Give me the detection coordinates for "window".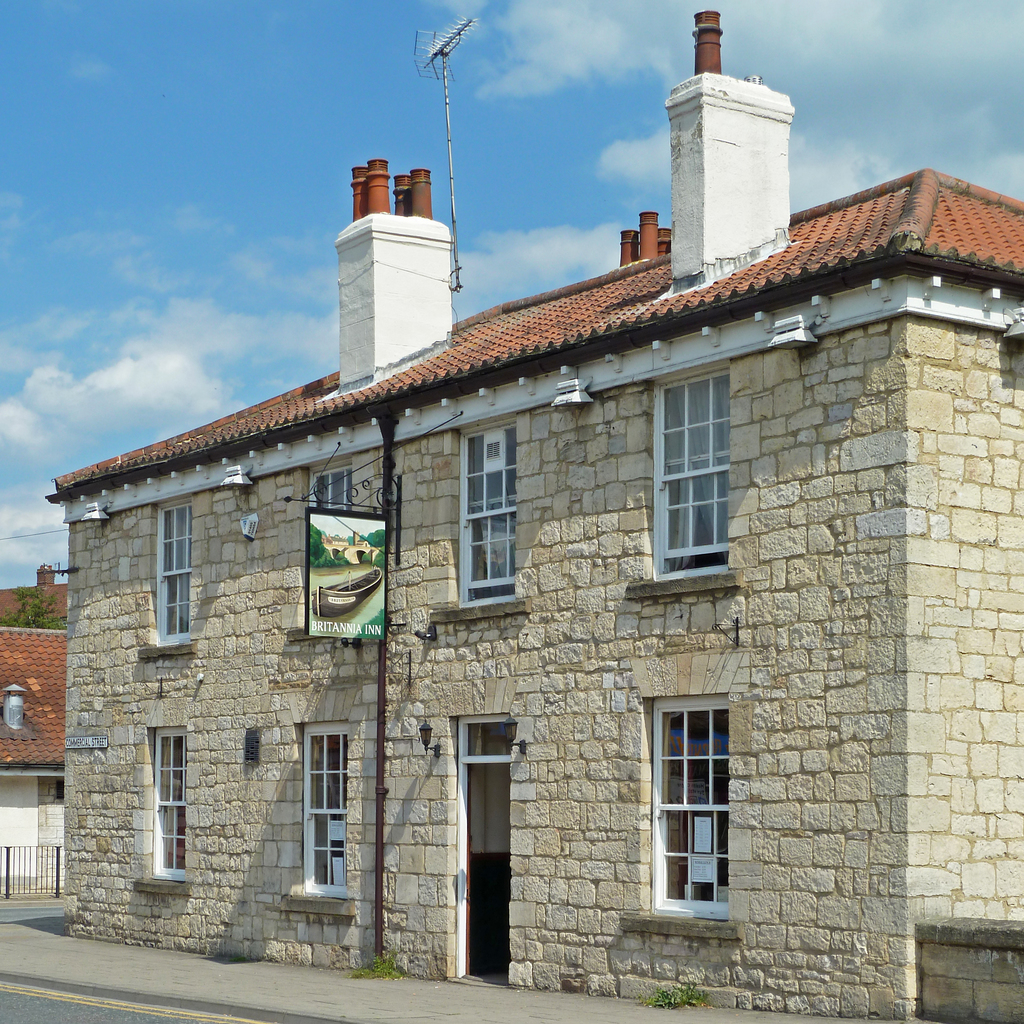
(456, 410, 522, 610).
